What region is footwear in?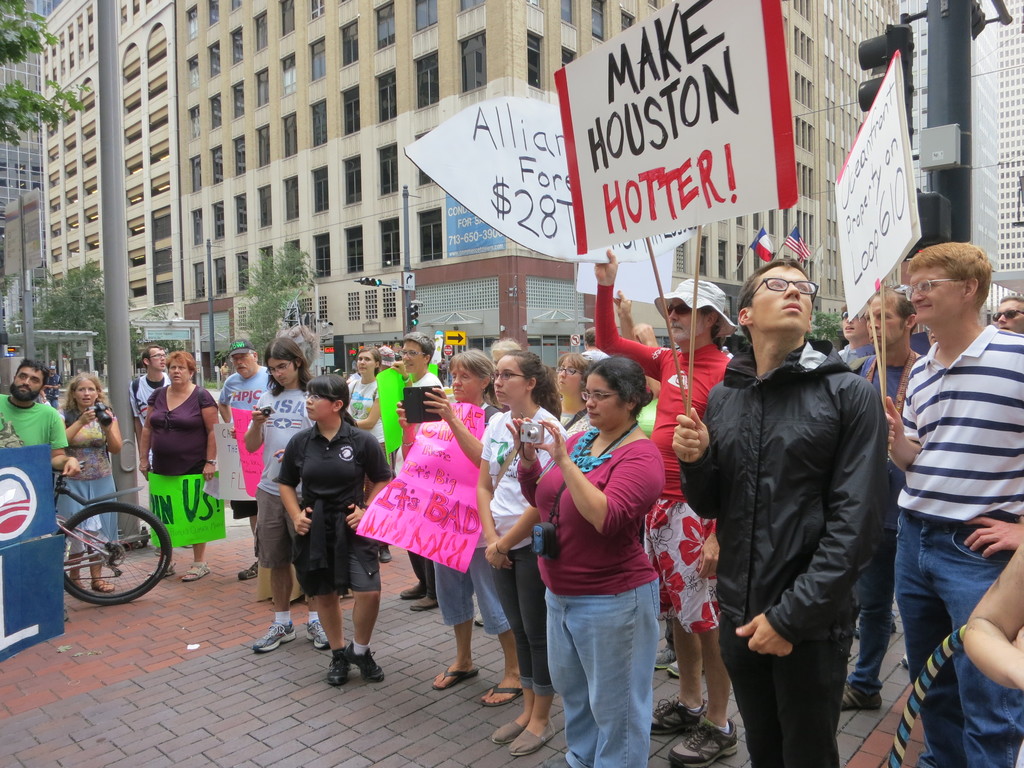
l=68, t=575, r=83, b=588.
